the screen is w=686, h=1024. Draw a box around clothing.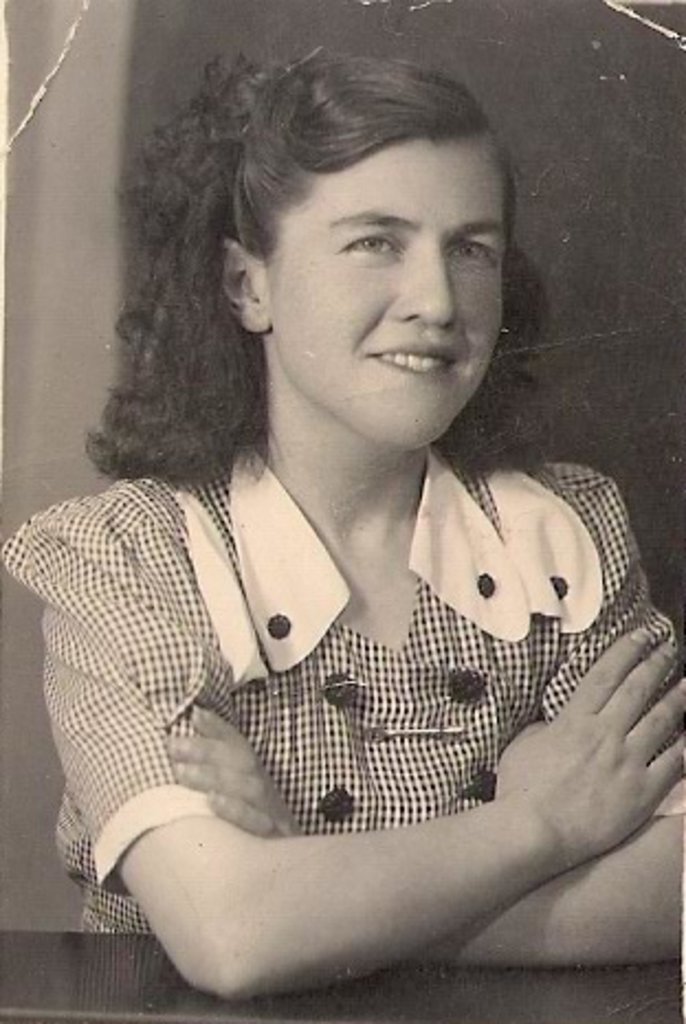
x1=7 y1=290 x2=685 y2=982.
